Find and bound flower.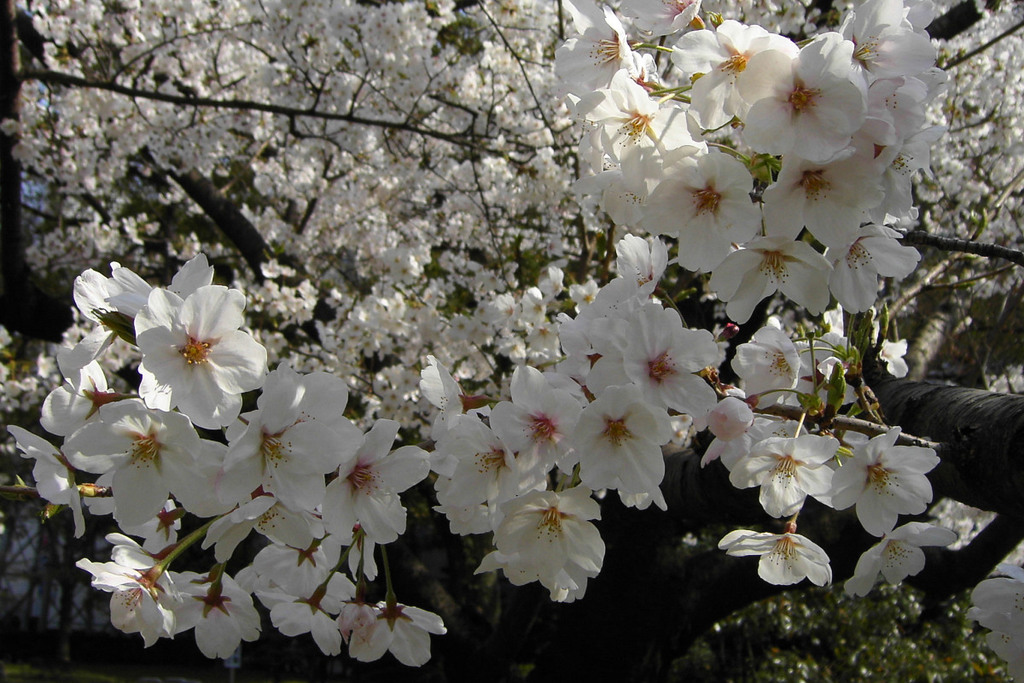
Bound: x1=575 y1=140 x2=690 y2=230.
